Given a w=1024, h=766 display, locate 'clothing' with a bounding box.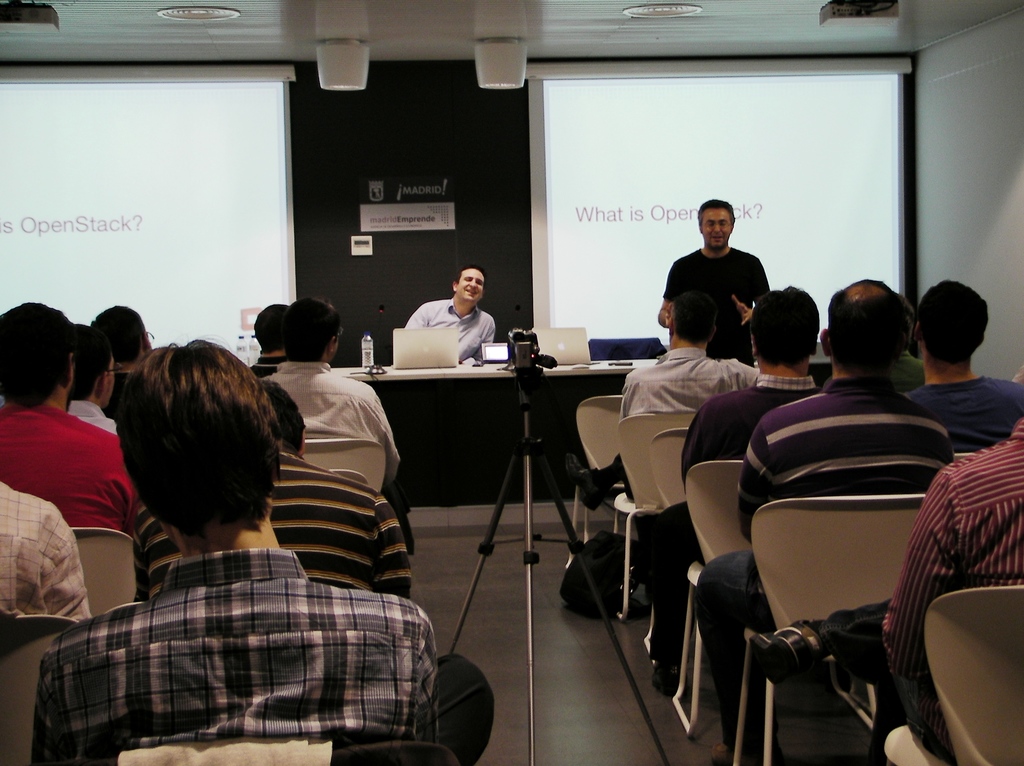
Located: [33,547,439,765].
